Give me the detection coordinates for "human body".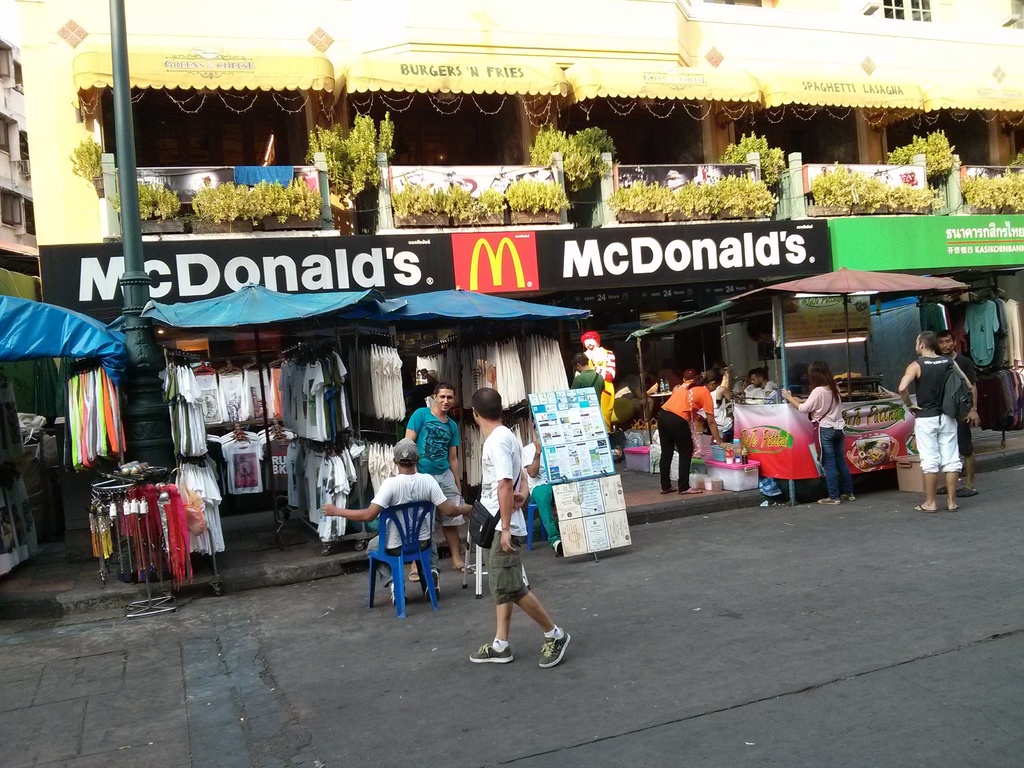
<box>940,330,979,425</box>.
